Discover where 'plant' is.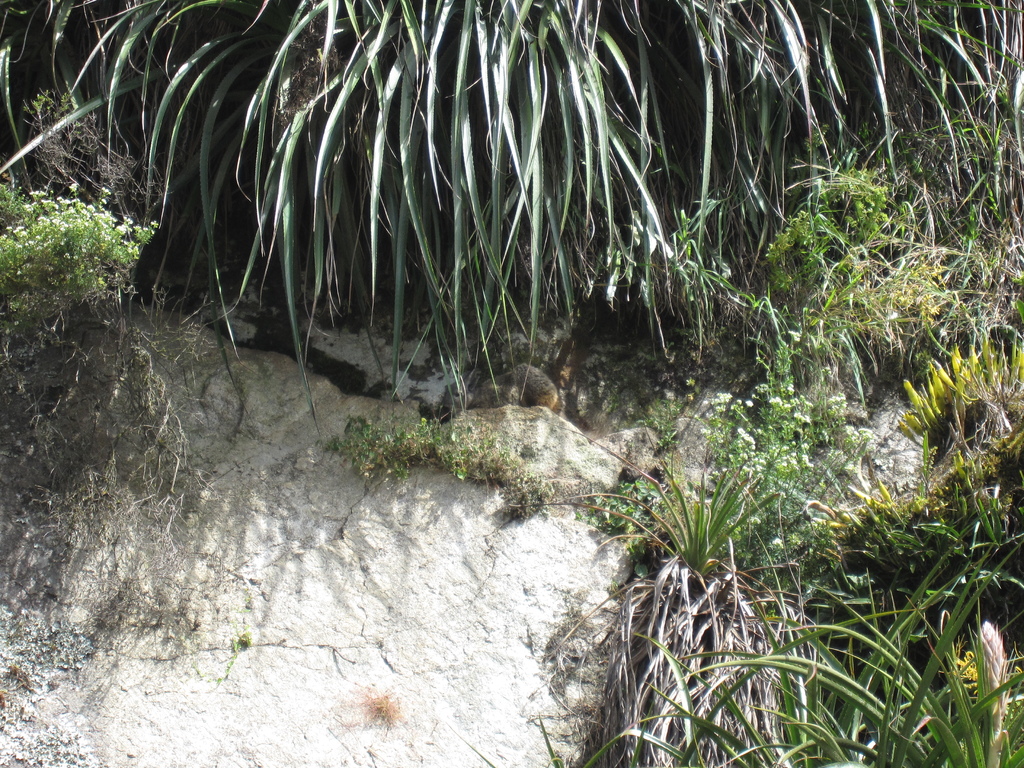
Discovered at {"left": 15, "top": 92, "right": 180, "bottom": 245}.
